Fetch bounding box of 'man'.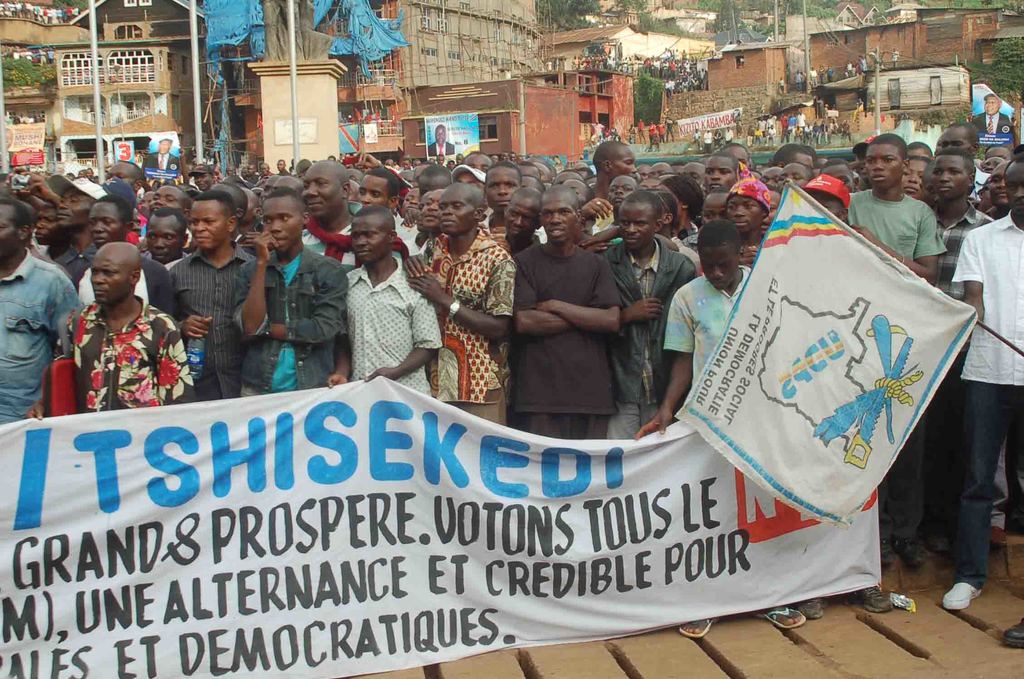
Bbox: 299, 158, 408, 267.
